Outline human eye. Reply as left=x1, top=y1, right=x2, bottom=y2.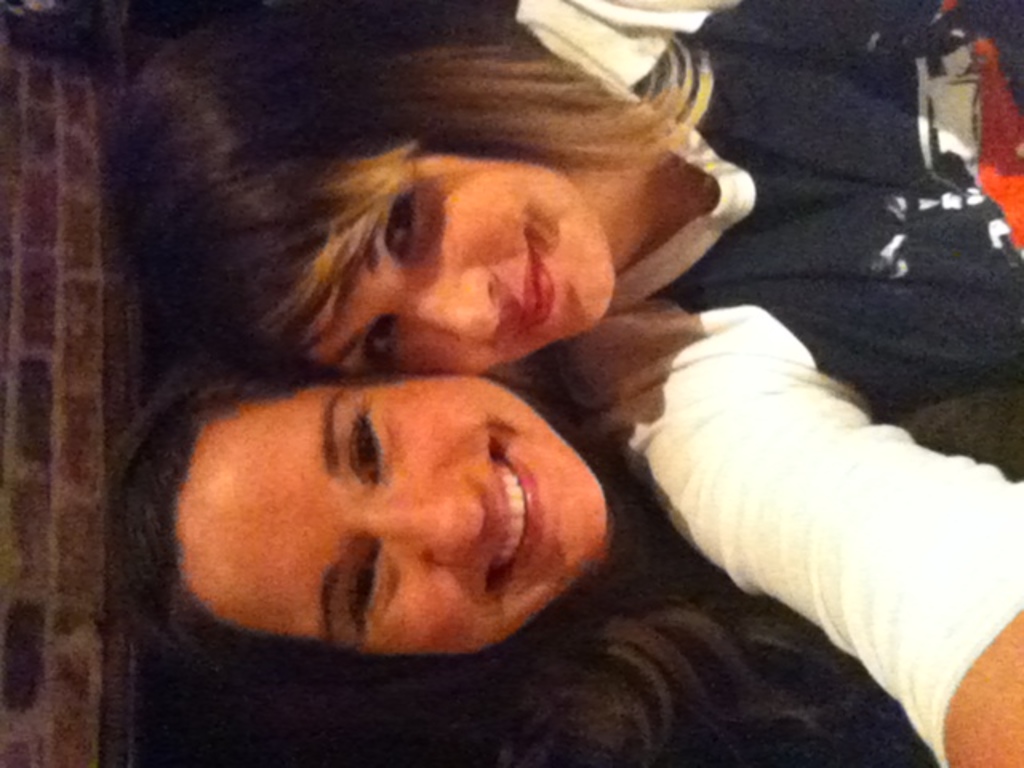
left=298, top=410, right=398, bottom=494.
